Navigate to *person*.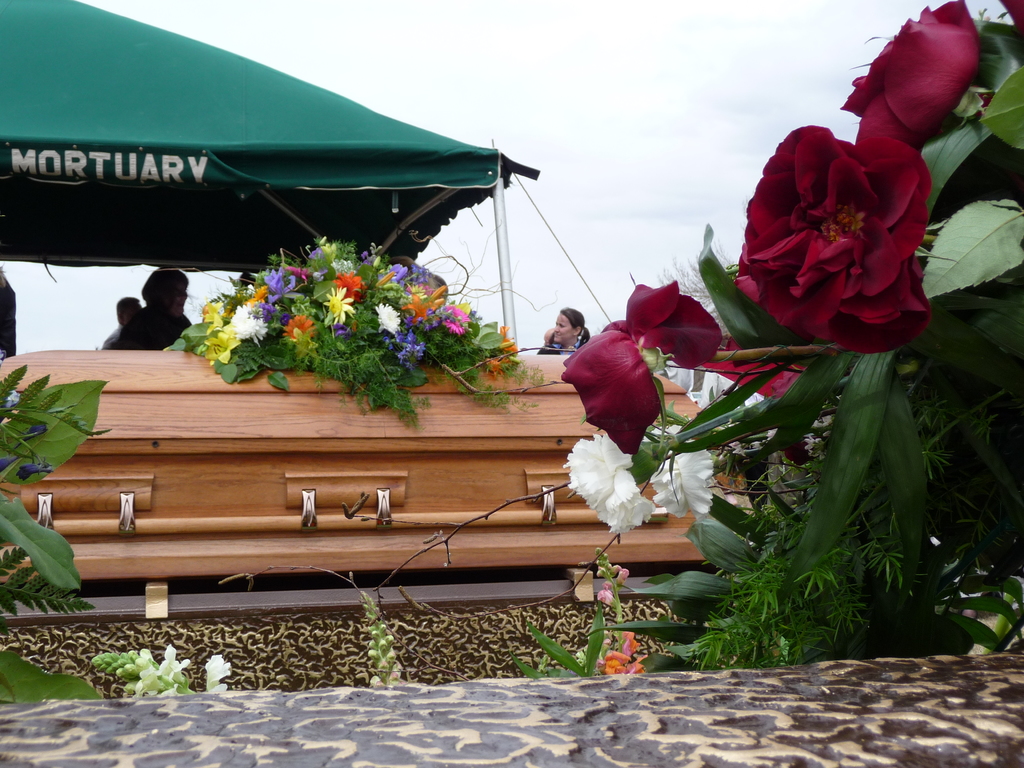
Navigation target: 117/266/200/347.
